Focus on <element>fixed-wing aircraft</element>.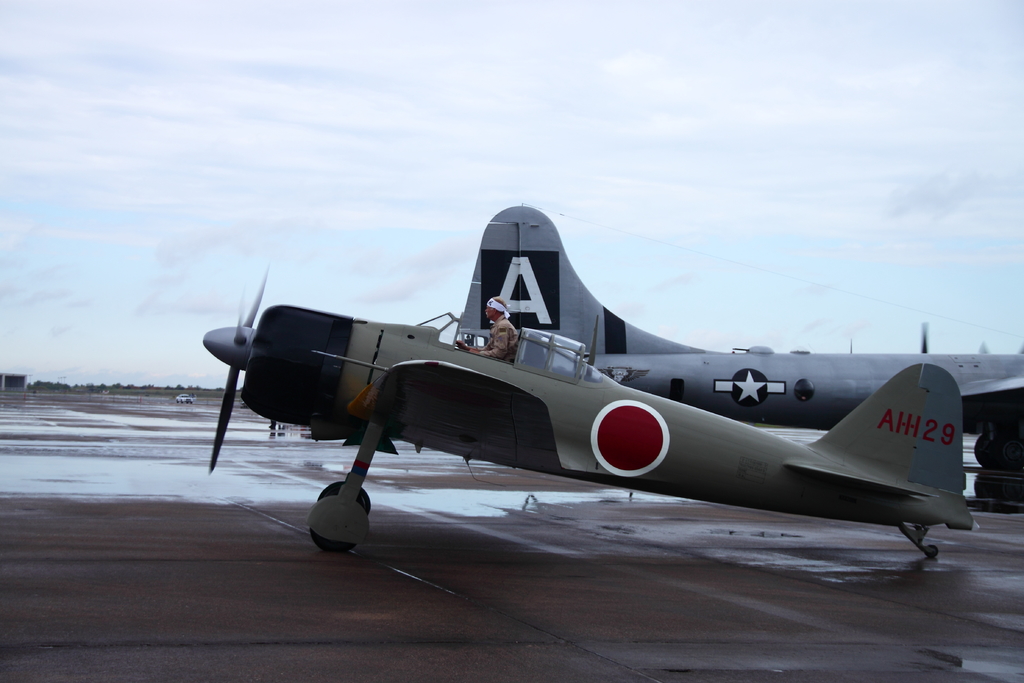
Focused at {"x1": 204, "y1": 264, "x2": 972, "y2": 555}.
